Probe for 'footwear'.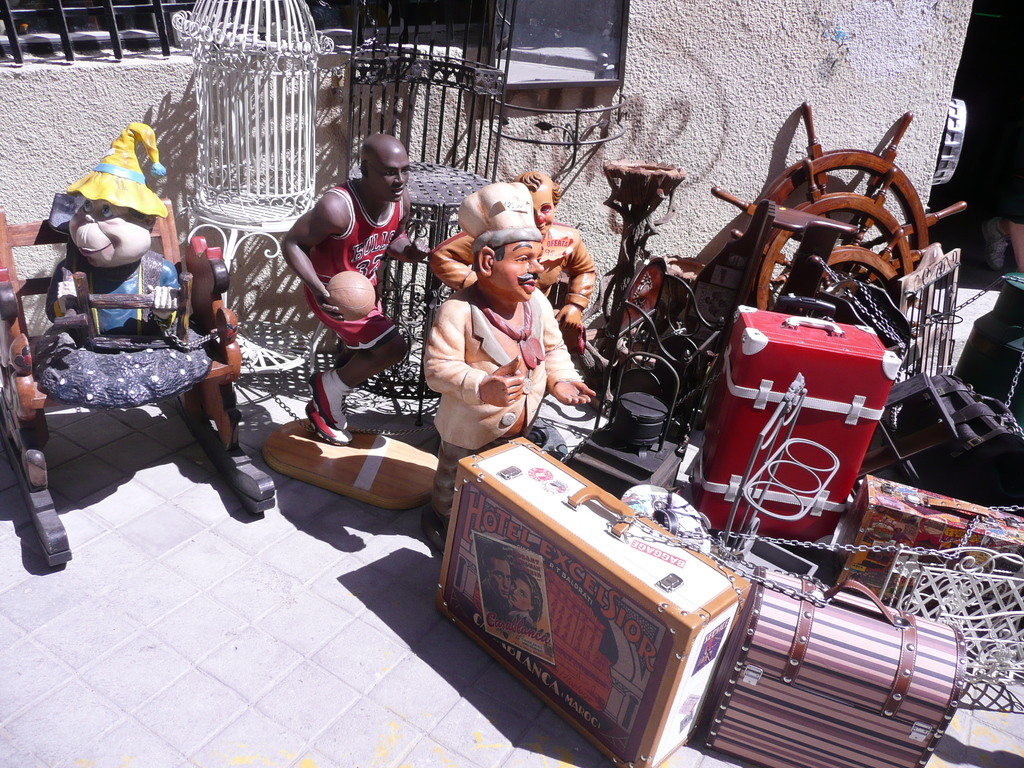
Probe result: (x1=305, y1=397, x2=348, y2=446).
